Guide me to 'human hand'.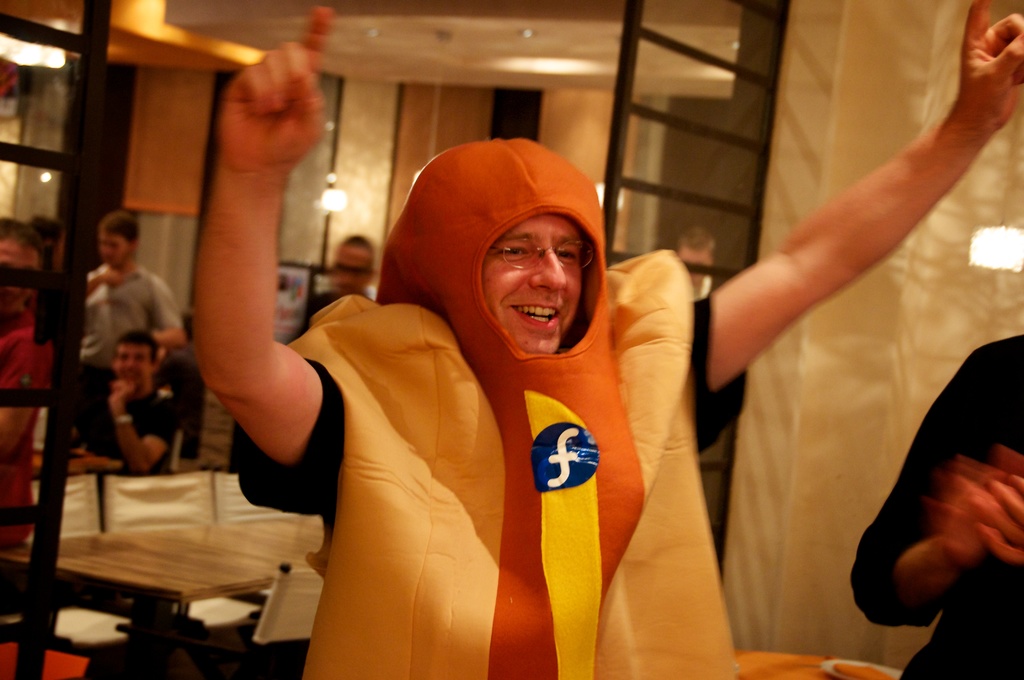
Guidance: pyautogui.locateOnScreen(110, 382, 136, 408).
